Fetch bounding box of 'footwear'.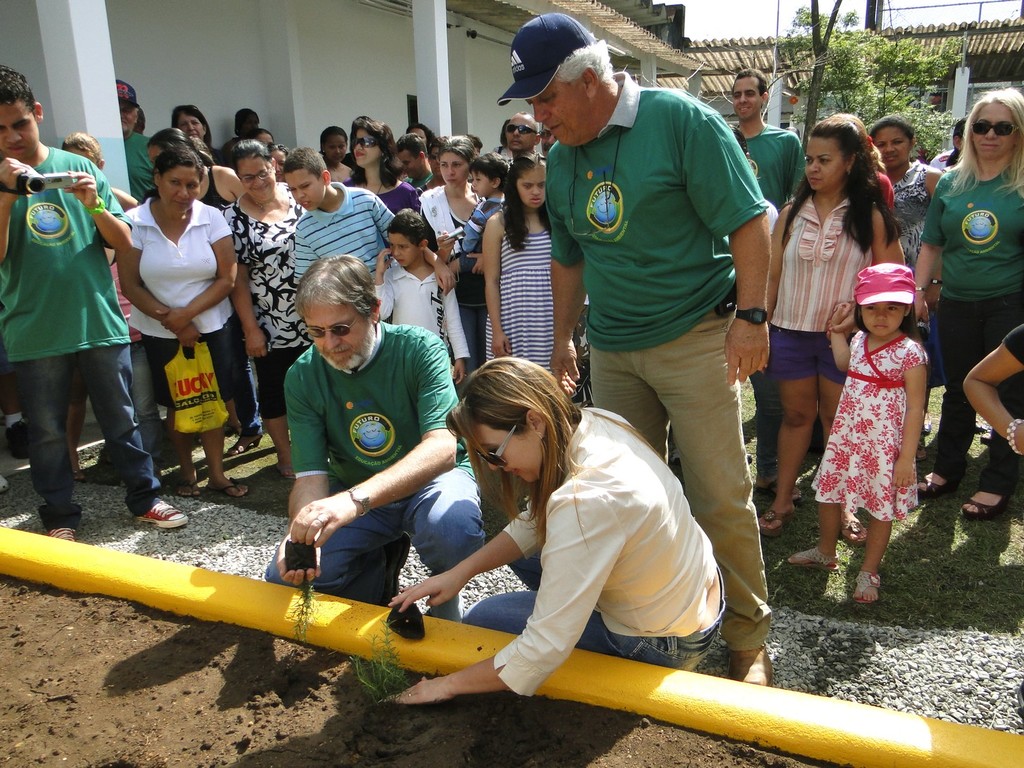
Bbox: pyautogui.locateOnScreen(178, 481, 209, 504).
